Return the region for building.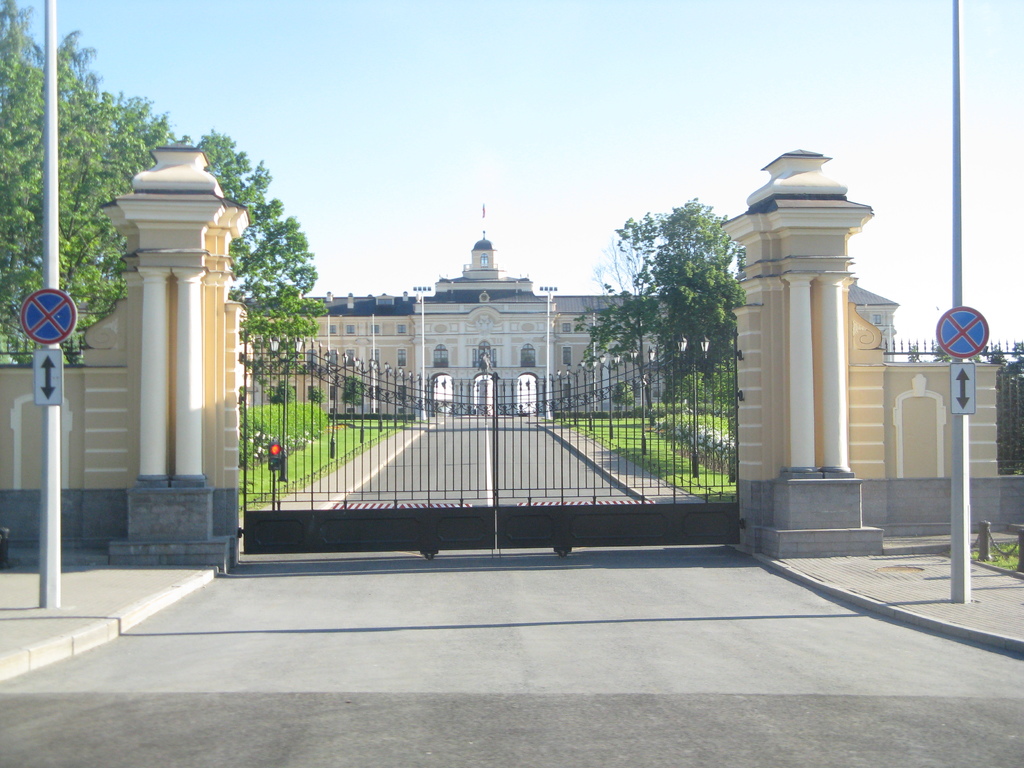
select_region(305, 228, 687, 422).
